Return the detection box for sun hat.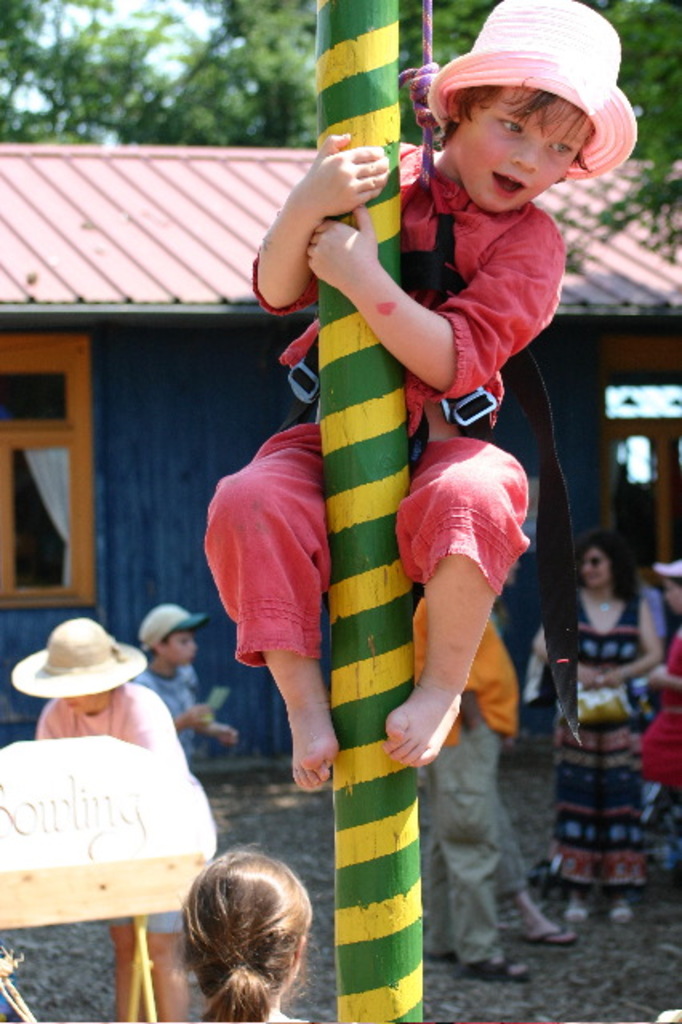
652, 555, 680, 584.
